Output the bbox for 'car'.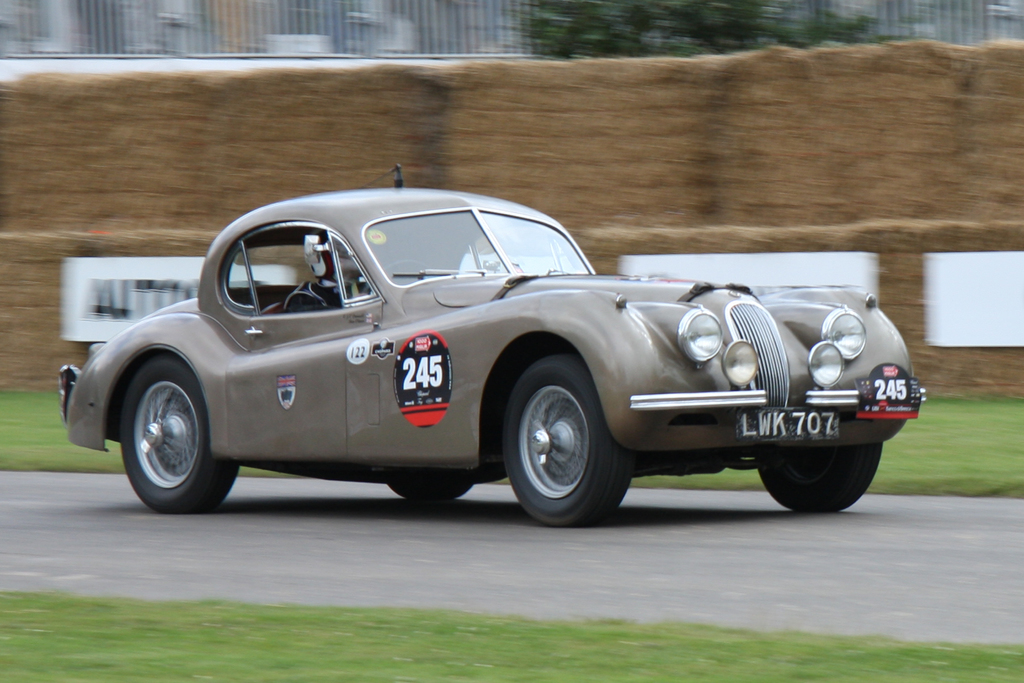
49/182/886/523.
